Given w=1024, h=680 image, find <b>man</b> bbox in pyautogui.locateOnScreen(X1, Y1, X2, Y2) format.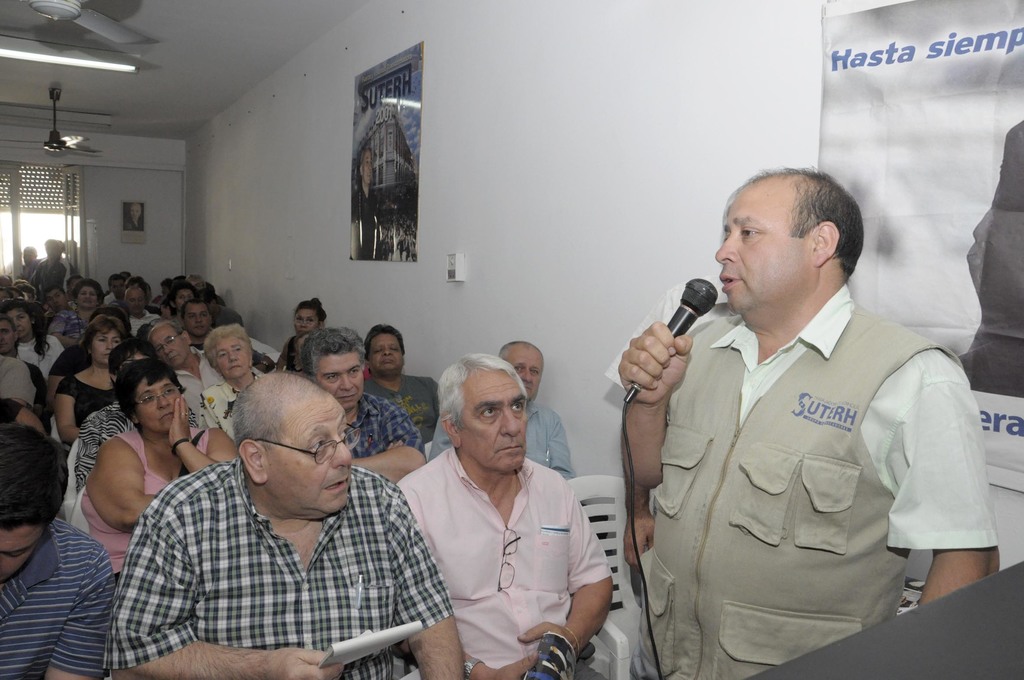
pyautogui.locateOnScreen(52, 282, 104, 347).
